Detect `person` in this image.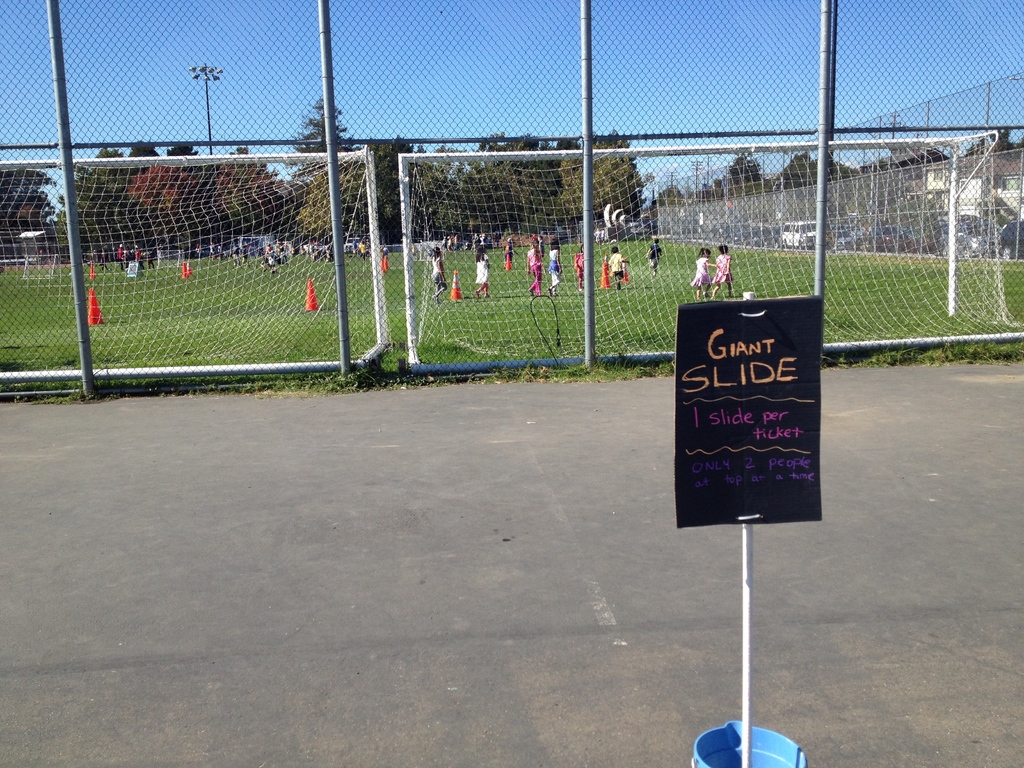
Detection: 687 244 717 300.
